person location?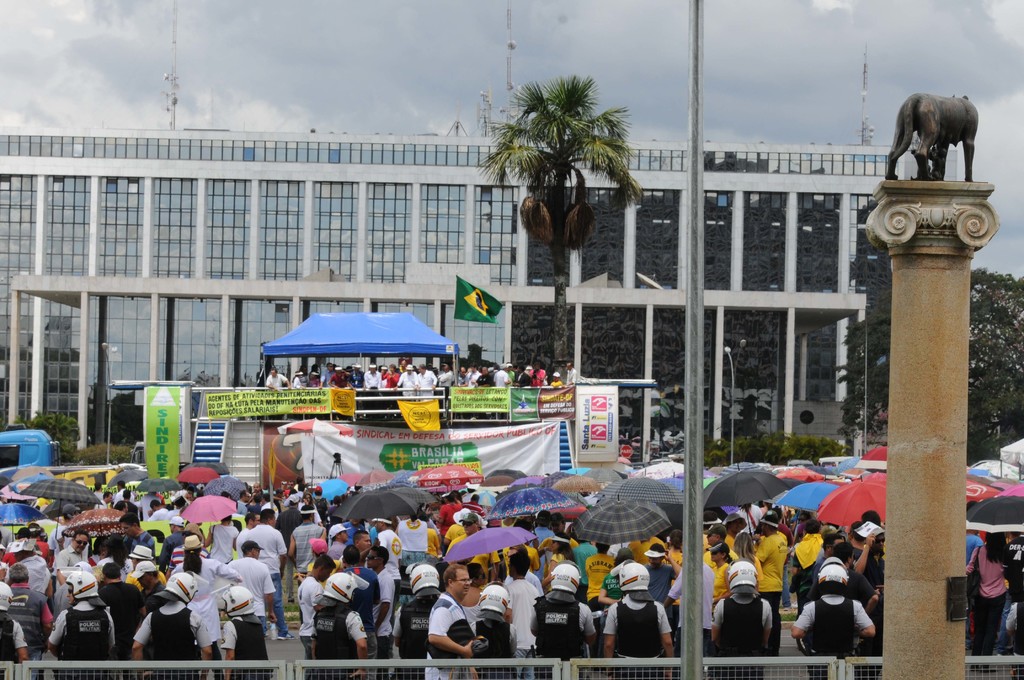
bbox(969, 533, 1015, 670)
